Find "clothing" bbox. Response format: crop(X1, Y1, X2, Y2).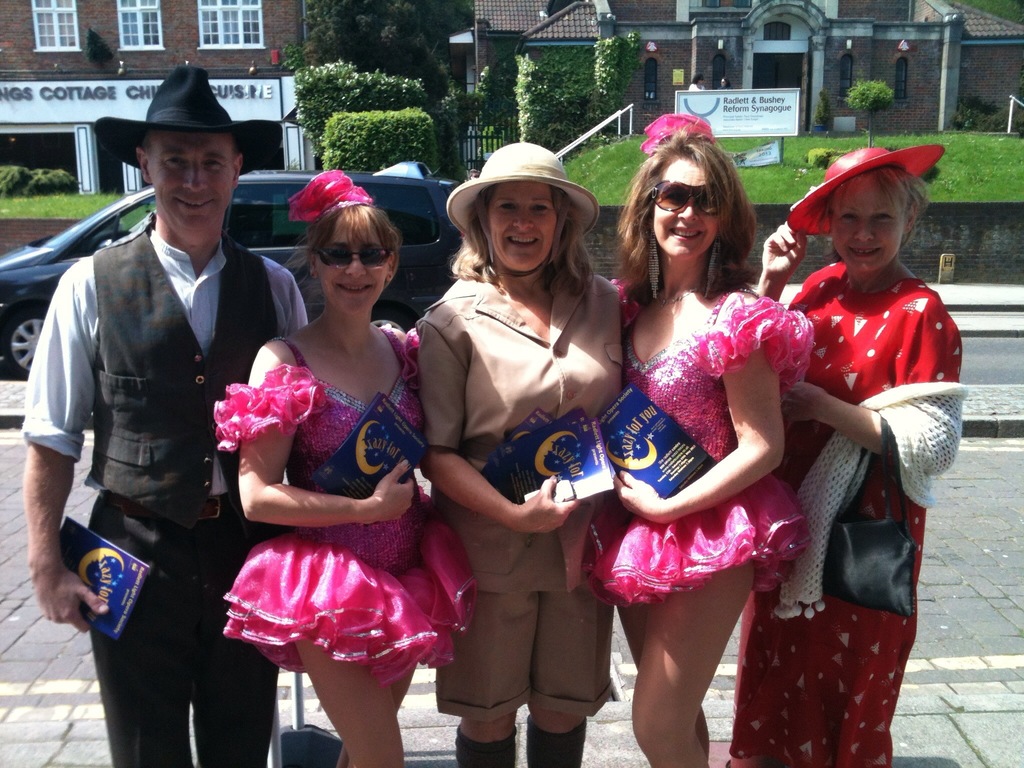
crop(777, 244, 950, 668).
